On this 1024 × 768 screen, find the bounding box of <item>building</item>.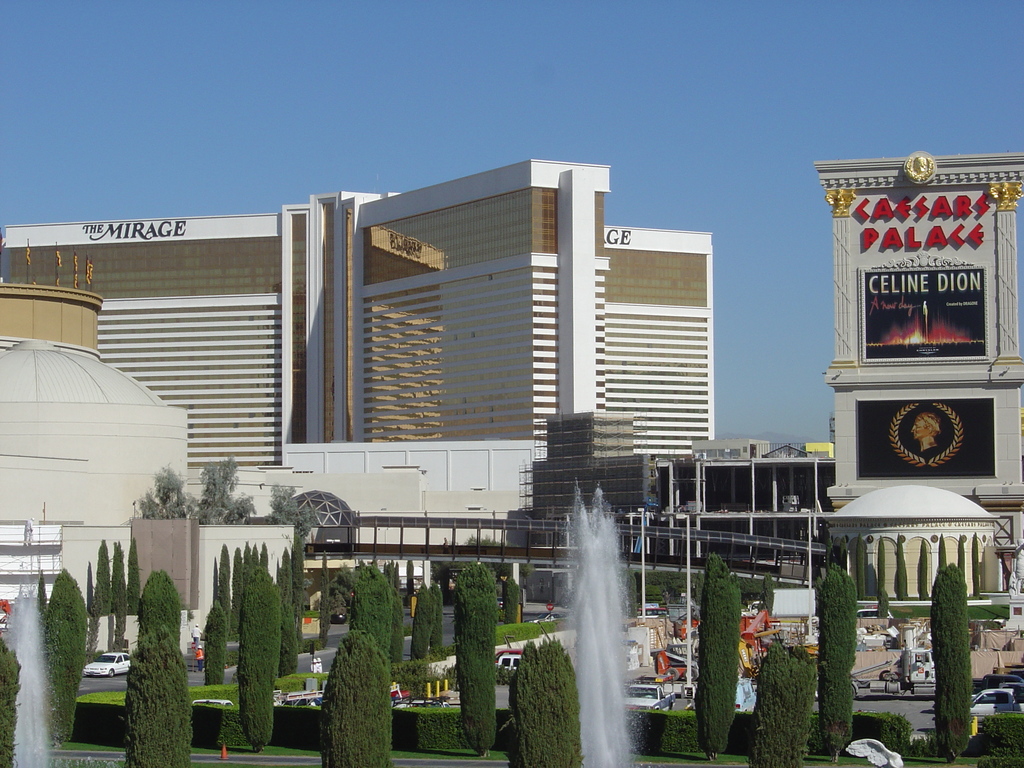
Bounding box: (0,252,508,673).
